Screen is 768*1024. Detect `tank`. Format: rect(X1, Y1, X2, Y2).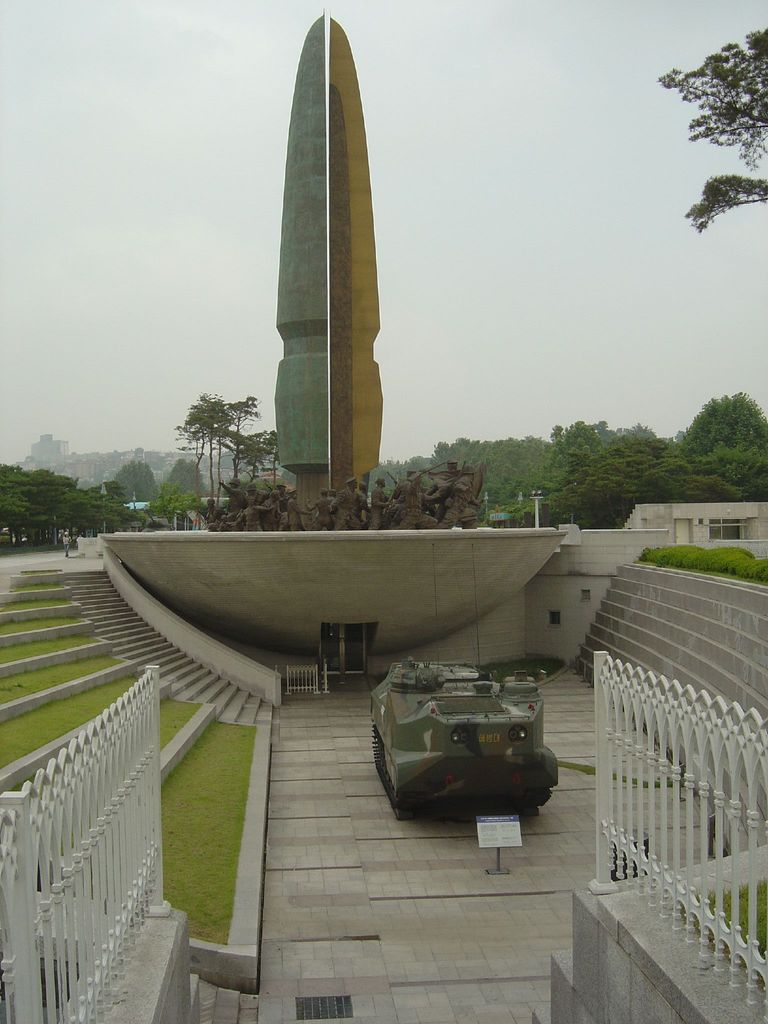
rect(369, 653, 558, 820).
